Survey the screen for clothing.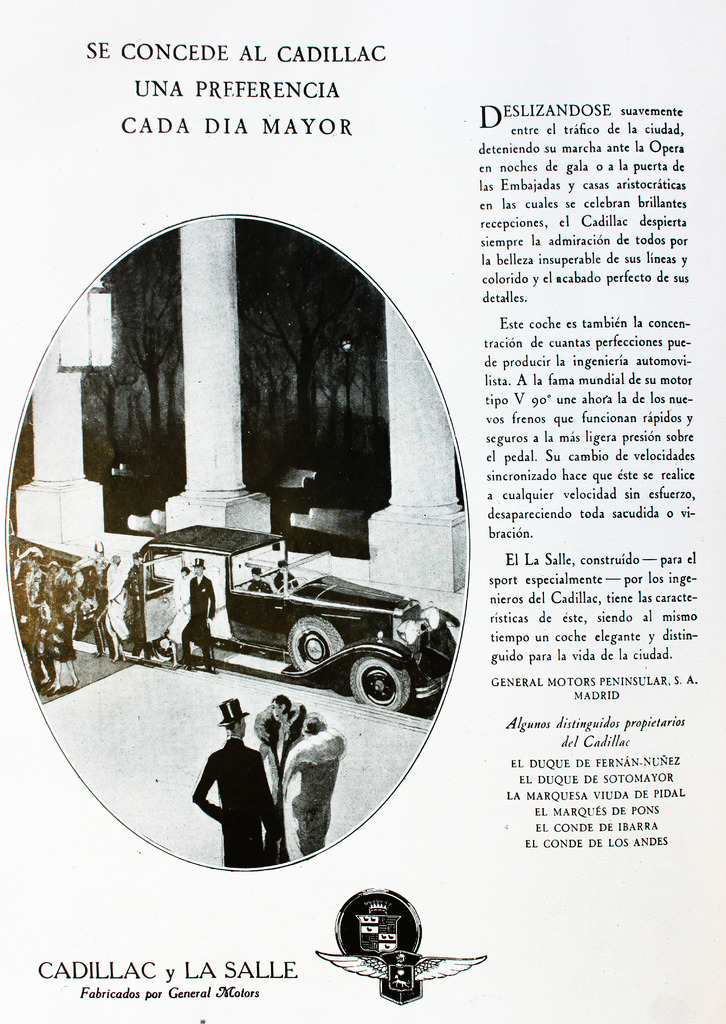
Survey found: pyautogui.locateOnScreen(249, 582, 272, 595).
